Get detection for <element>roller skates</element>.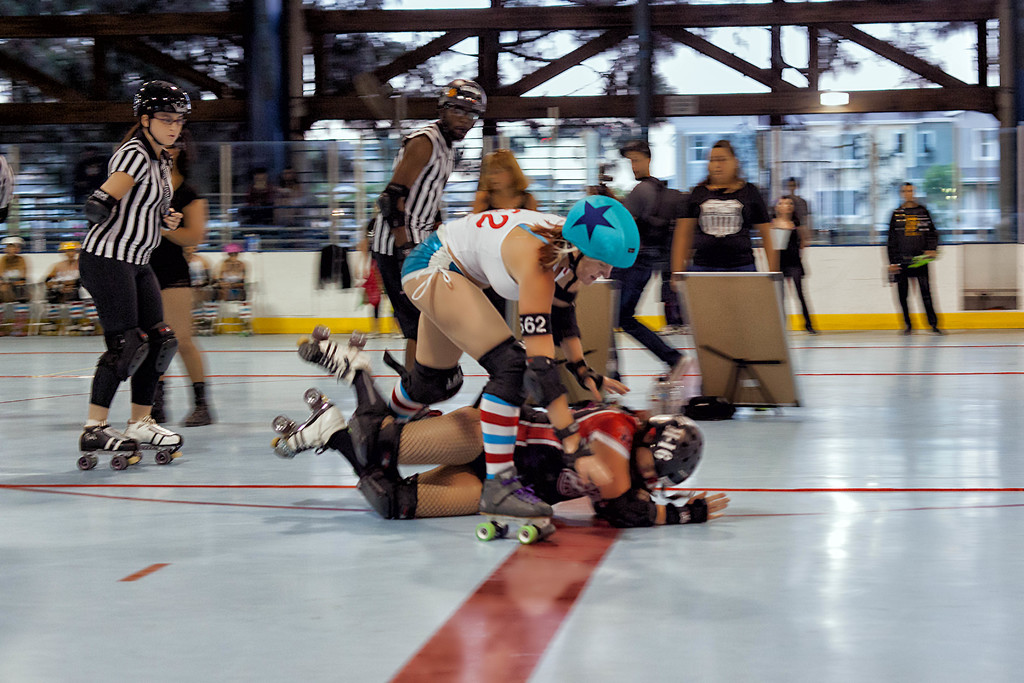
Detection: [x1=296, y1=323, x2=371, y2=387].
